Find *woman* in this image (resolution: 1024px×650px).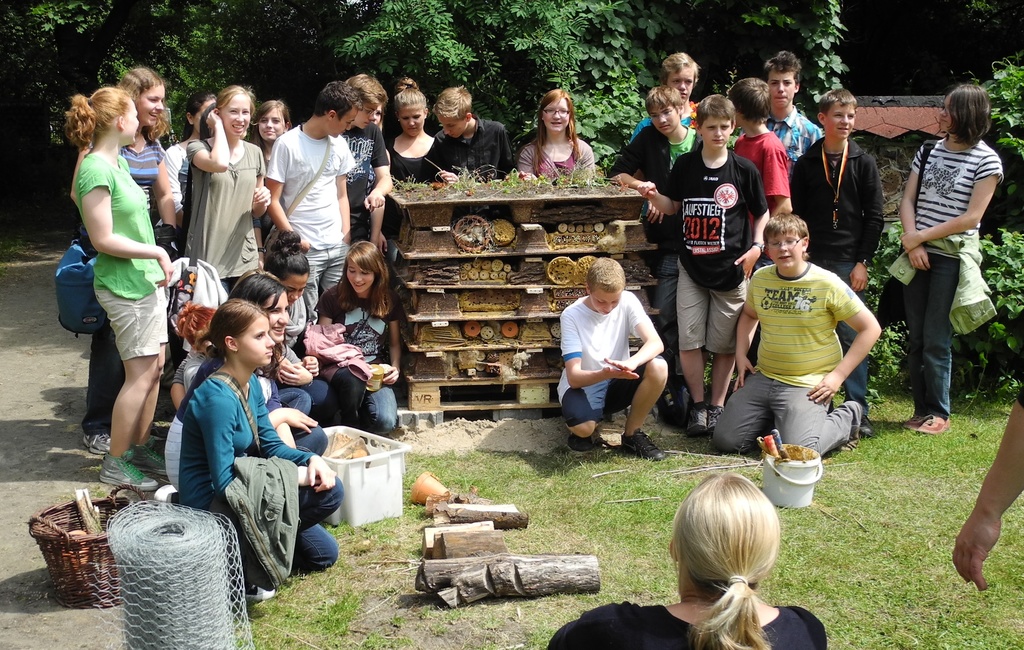
detection(161, 297, 339, 610).
